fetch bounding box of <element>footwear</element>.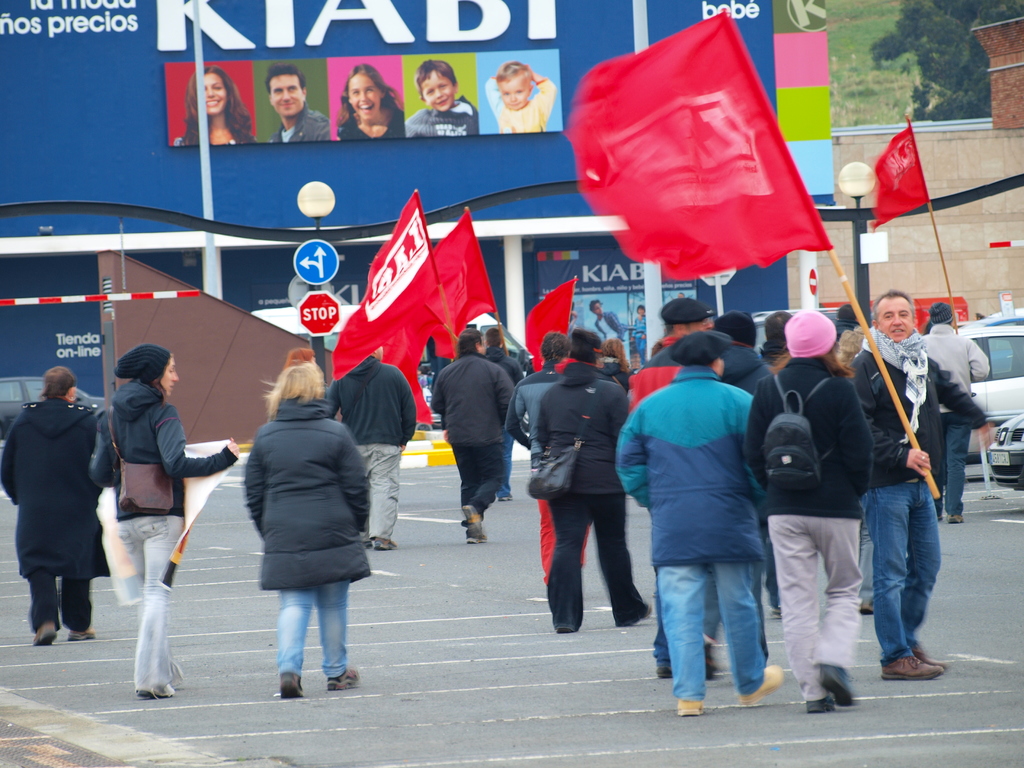
Bbox: [861,598,879,616].
